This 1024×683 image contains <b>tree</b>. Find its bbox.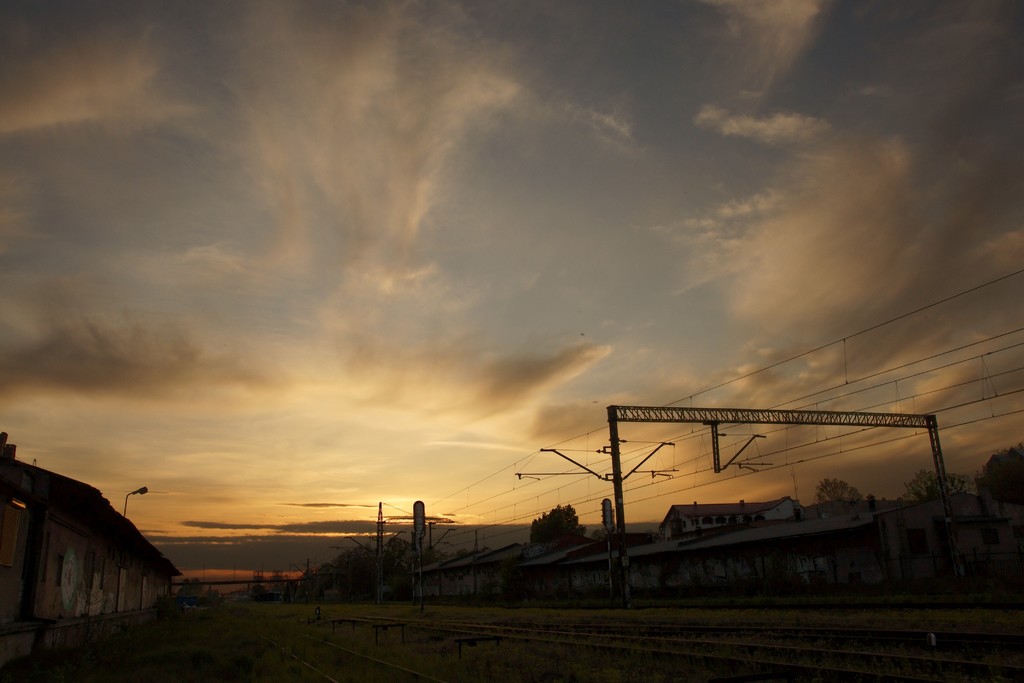
BBox(812, 478, 872, 506).
